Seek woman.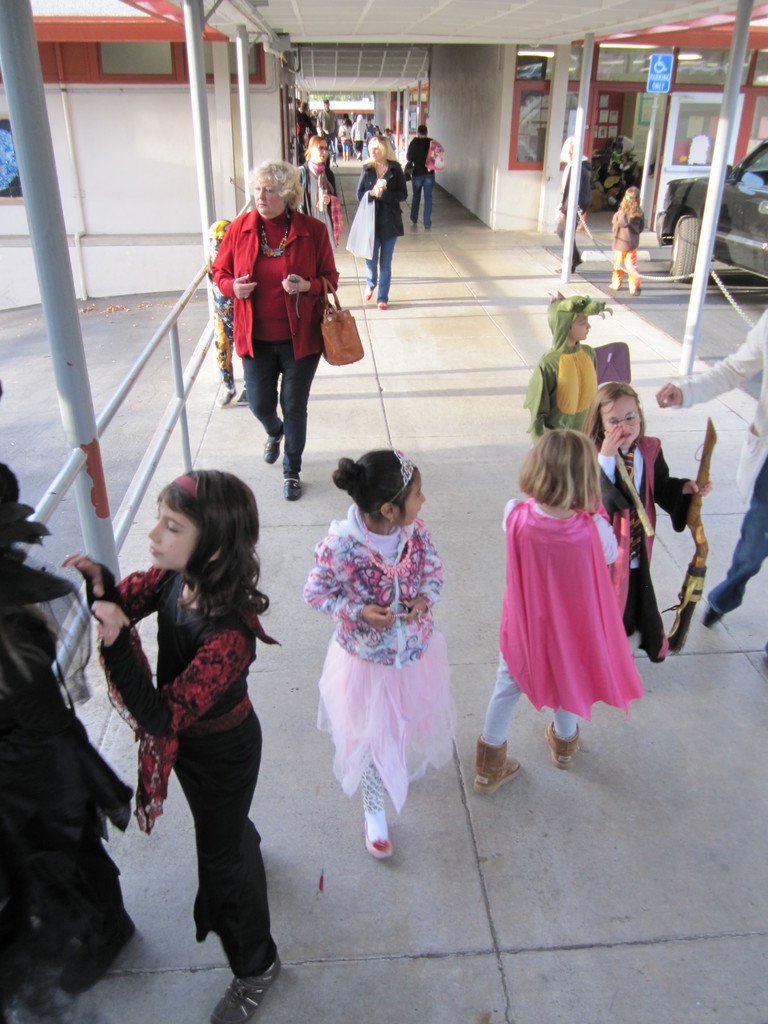
(left=100, top=459, right=291, bottom=980).
